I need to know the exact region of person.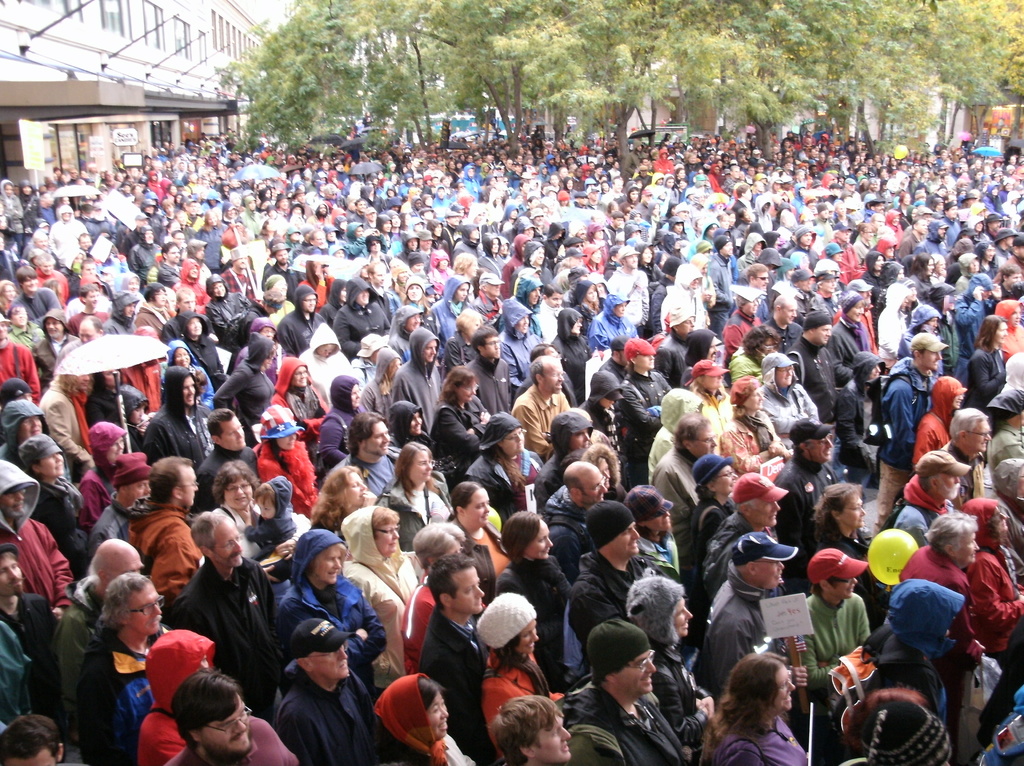
Region: left=448, top=471, right=519, bottom=573.
